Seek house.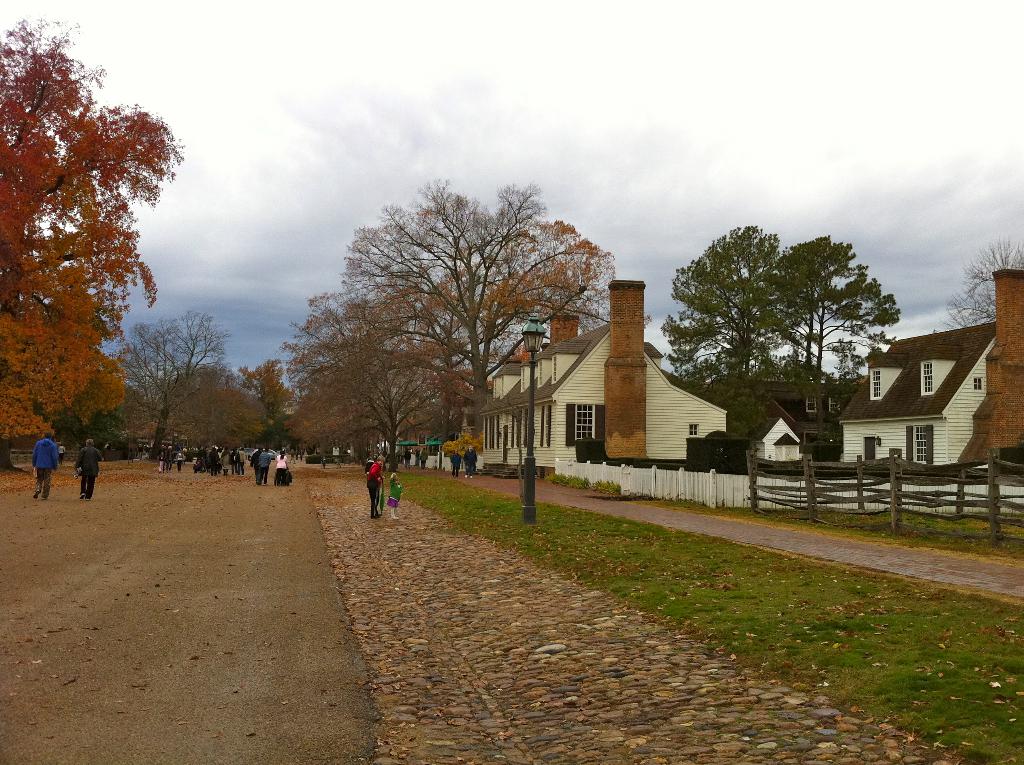
[475, 270, 731, 485].
